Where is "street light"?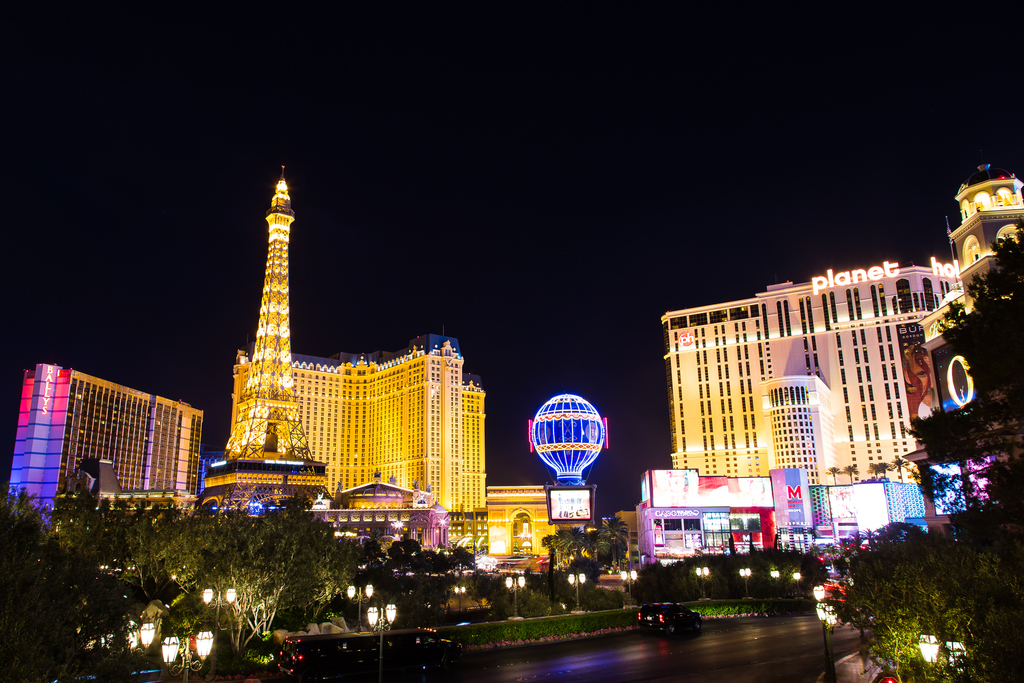
box(200, 586, 242, 678).
